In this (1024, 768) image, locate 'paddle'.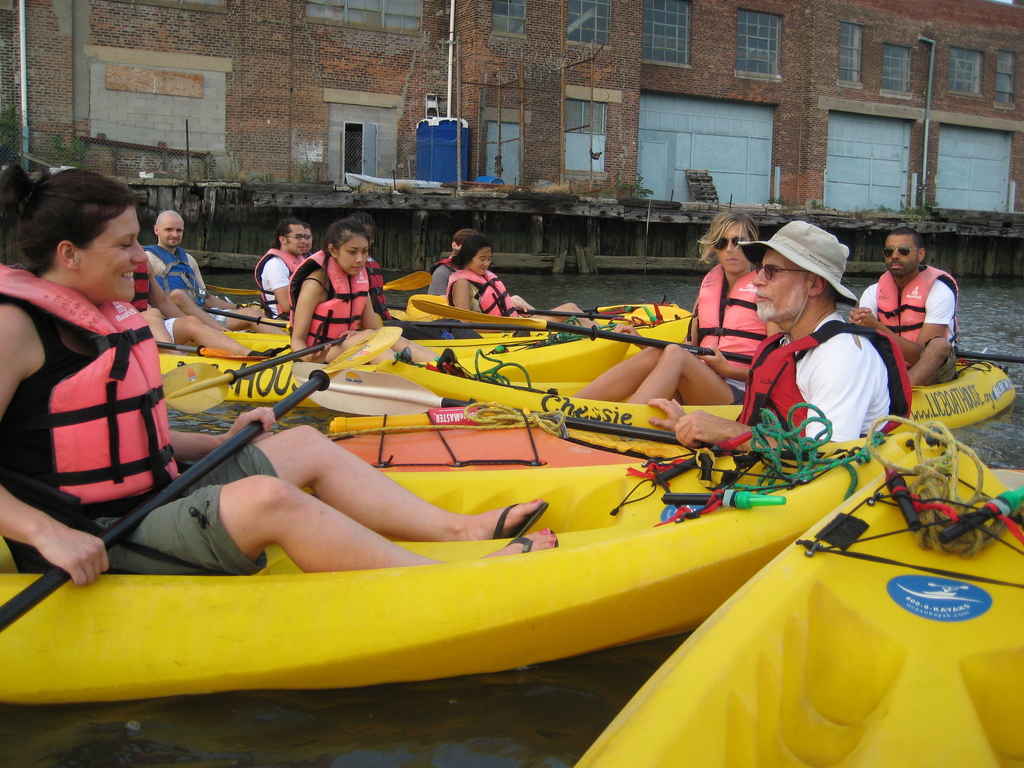
Bounding box: {"x1": 204, "y1": 308, "x2": 286, "y2": 325}.
